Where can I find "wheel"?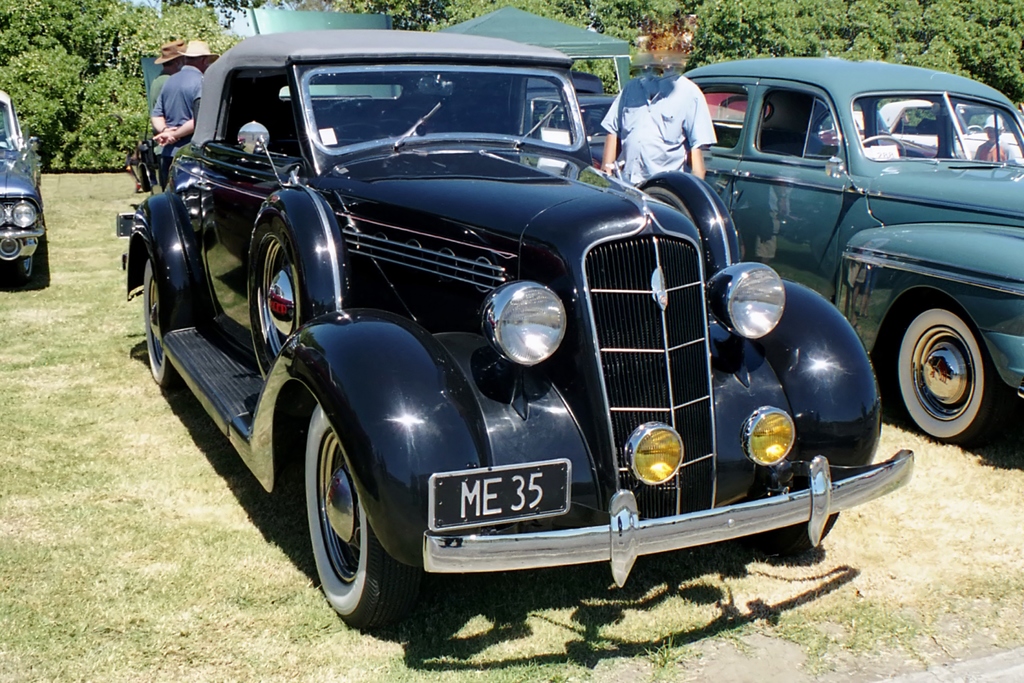
You can find it at box(7, 254, 35, 288).
